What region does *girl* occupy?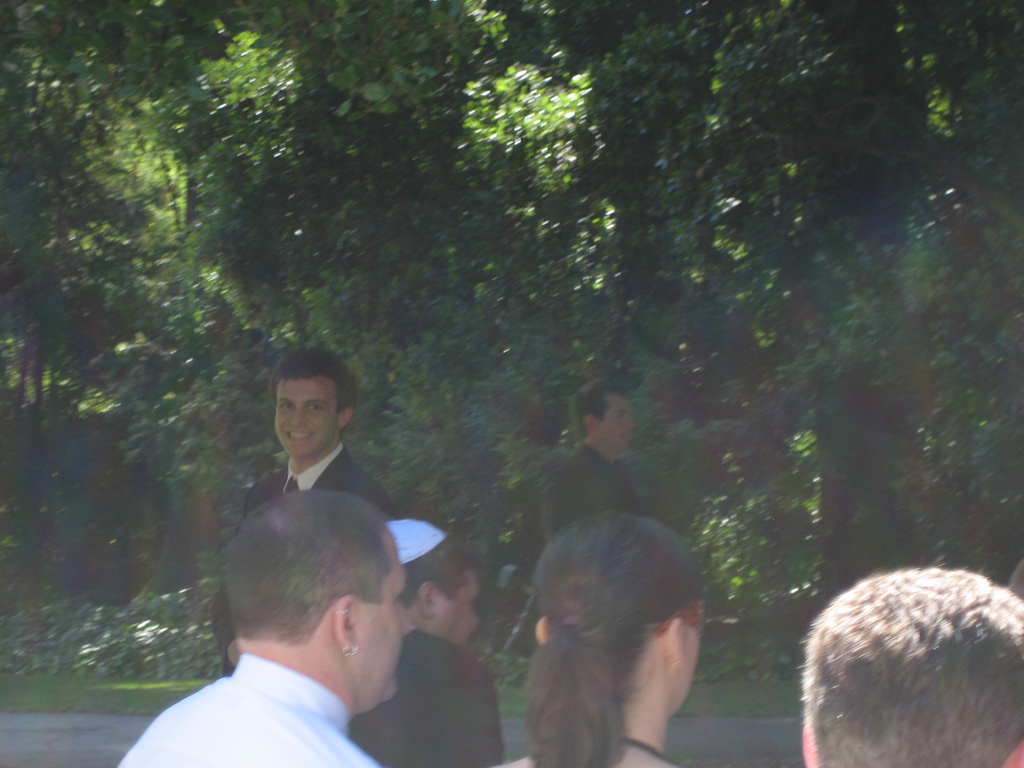
x1=509 y1=509 x2=704 y2=767.
